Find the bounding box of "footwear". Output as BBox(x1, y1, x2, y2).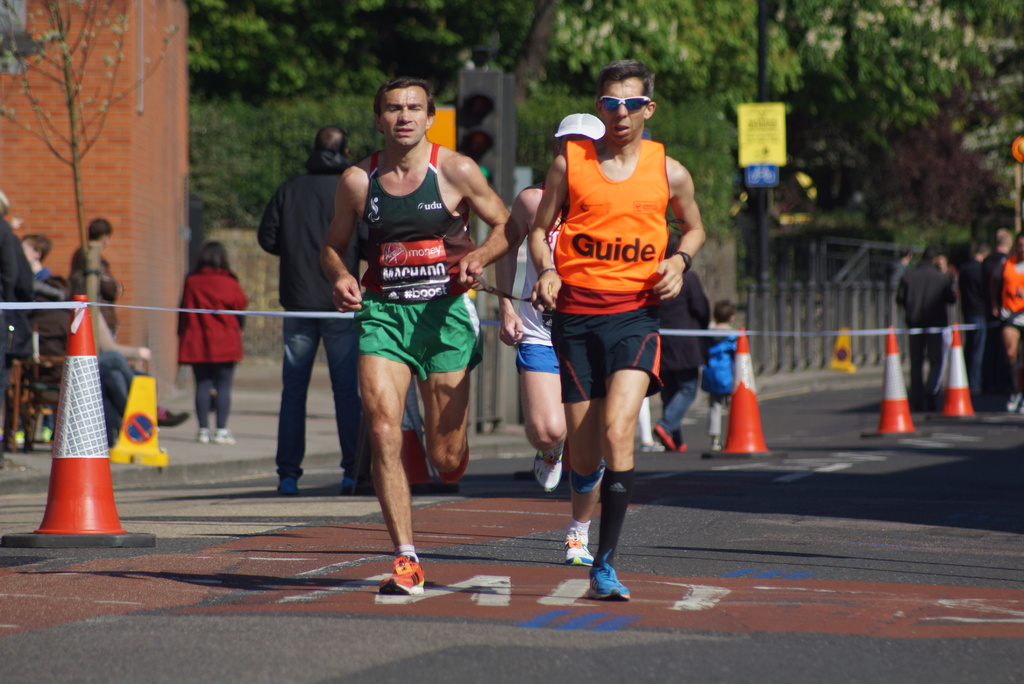
BBox(1004, 394, 1020, 411).
